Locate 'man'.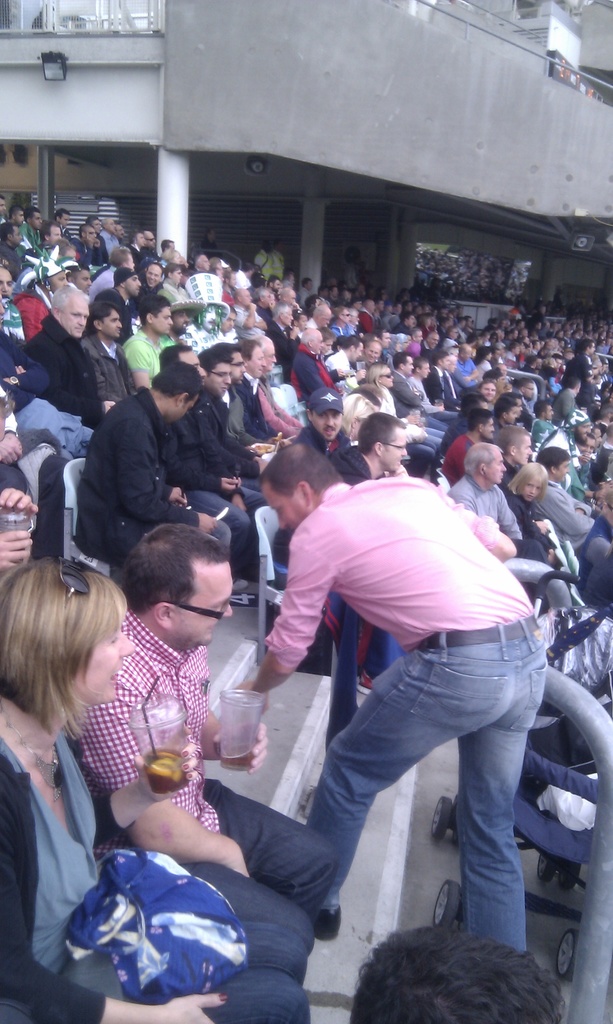
Bounding box: {"left": 80, "top": 225, "right": 103, "bottom": 265}.
